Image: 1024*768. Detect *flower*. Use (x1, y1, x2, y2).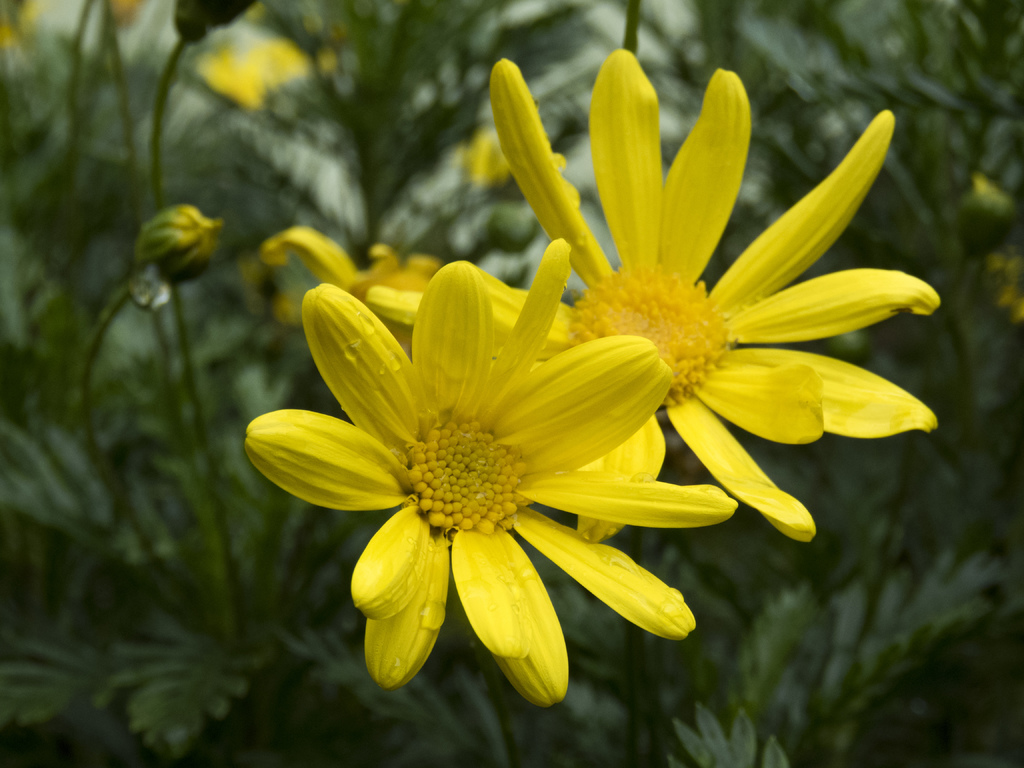
(136, 204, 221, 289).
